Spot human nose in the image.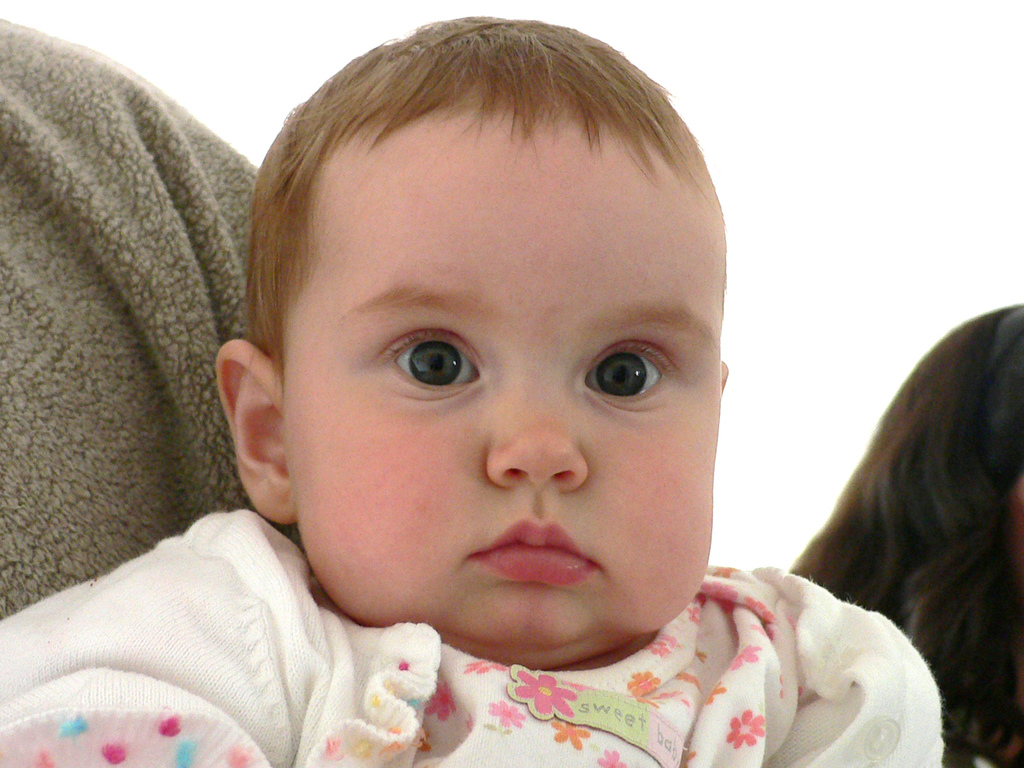
human nose found at locate(481, 385, 588, 492).
